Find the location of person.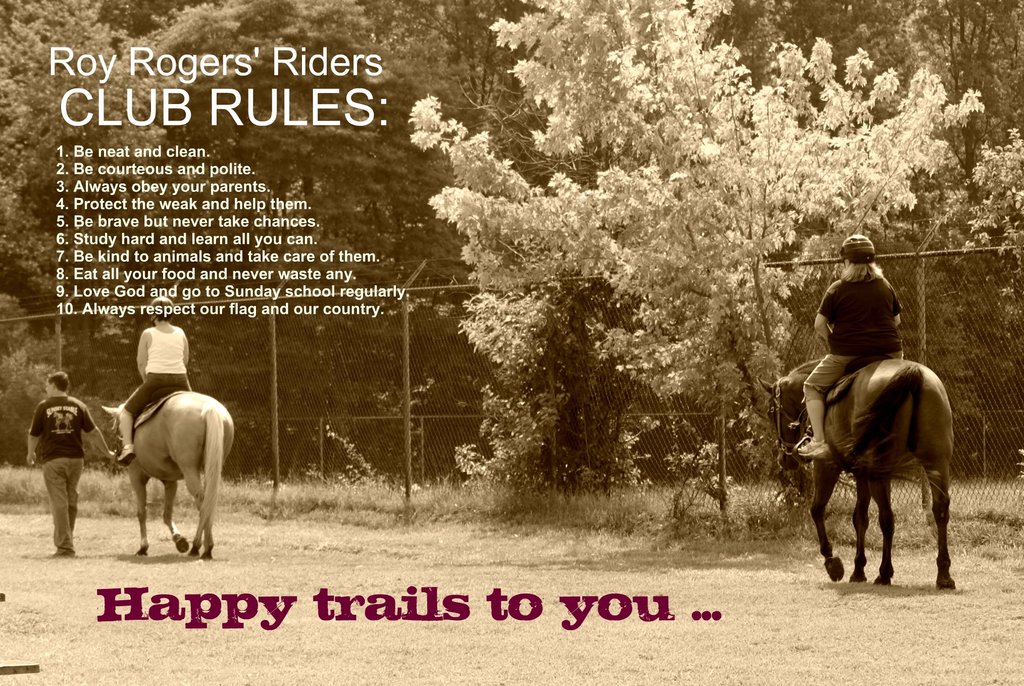
Location: 109 295 194 467.
